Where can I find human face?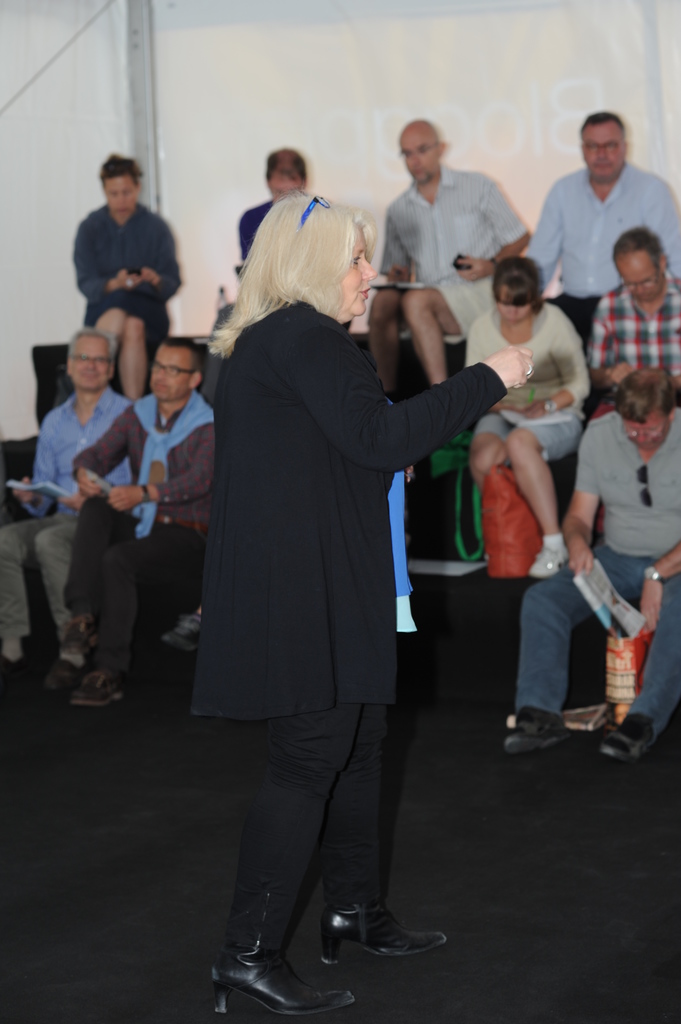
You can find it at (x1=591, y1=129, x2=622, y2=195).
